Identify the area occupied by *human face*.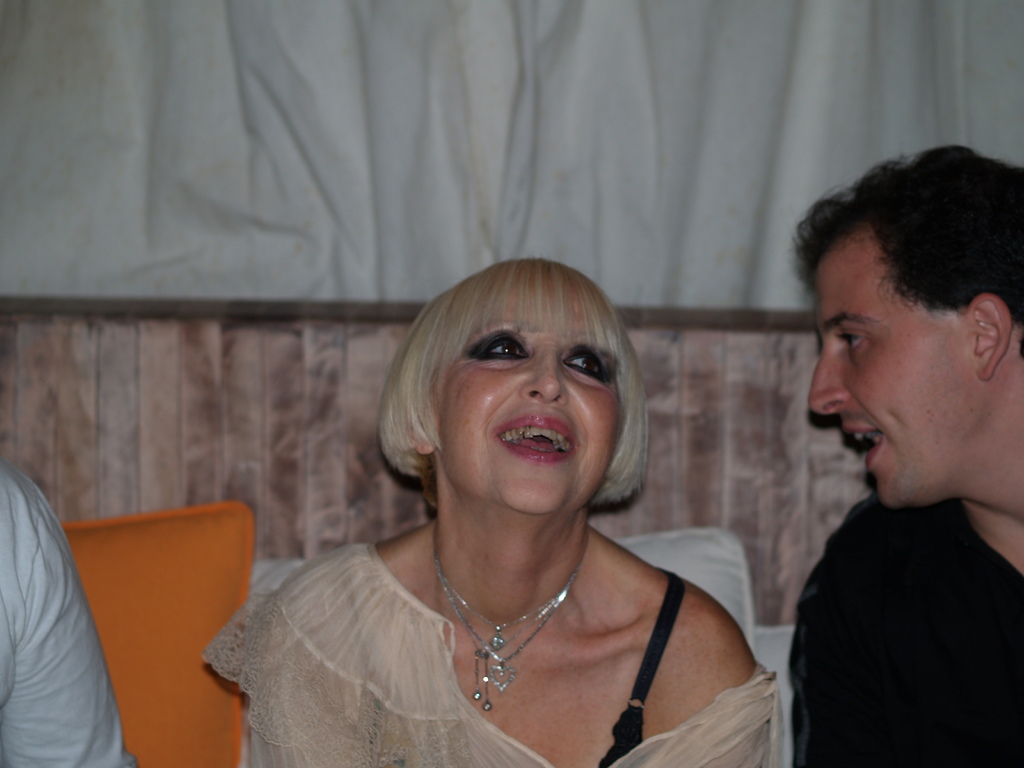
Area: region(805, 228, 982, 502).
